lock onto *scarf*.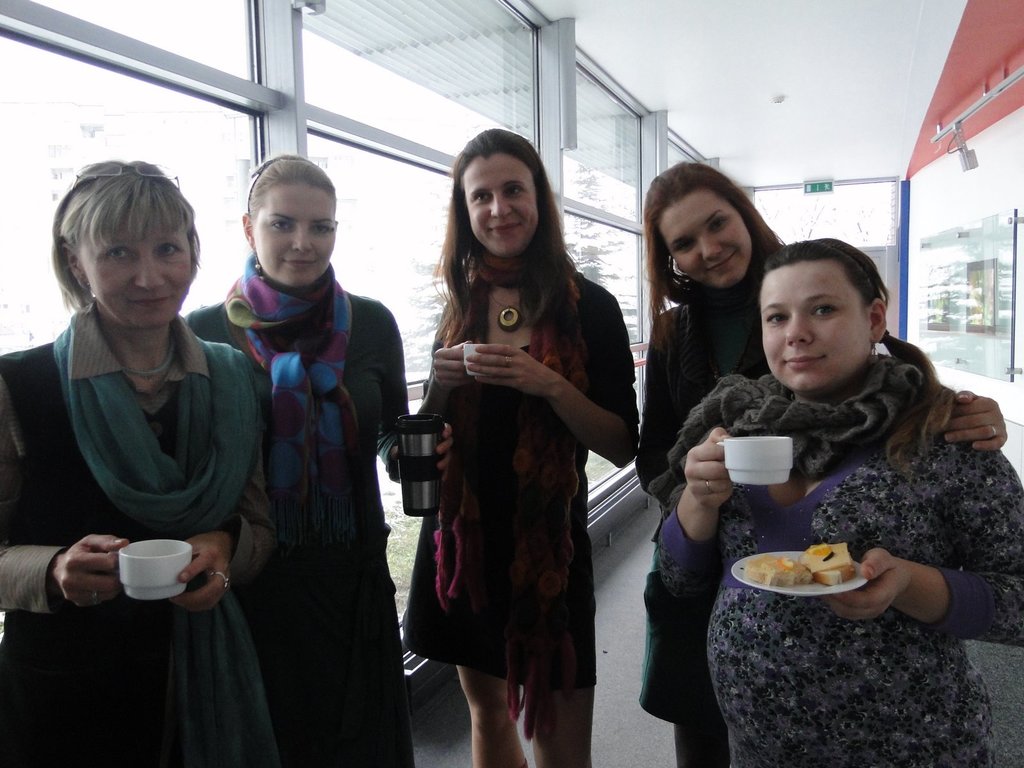
Locked: {"left": 645, "top": 352, "right": 937, "bottom": 506}.
